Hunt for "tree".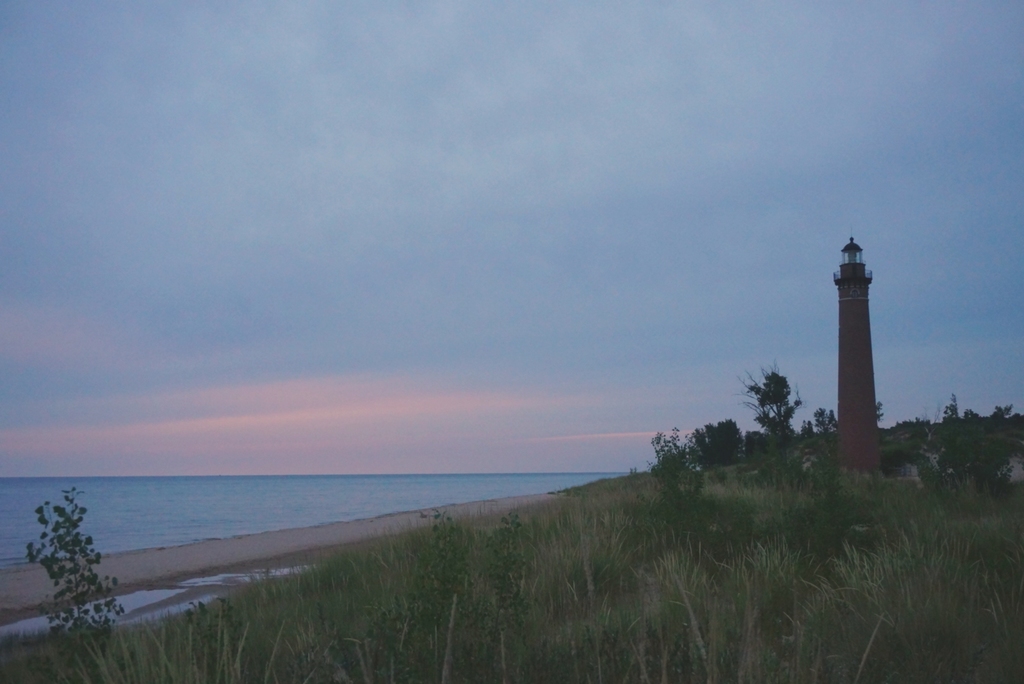
Hunted down at [x1=20, y1=477, x2=105, y2=624].
